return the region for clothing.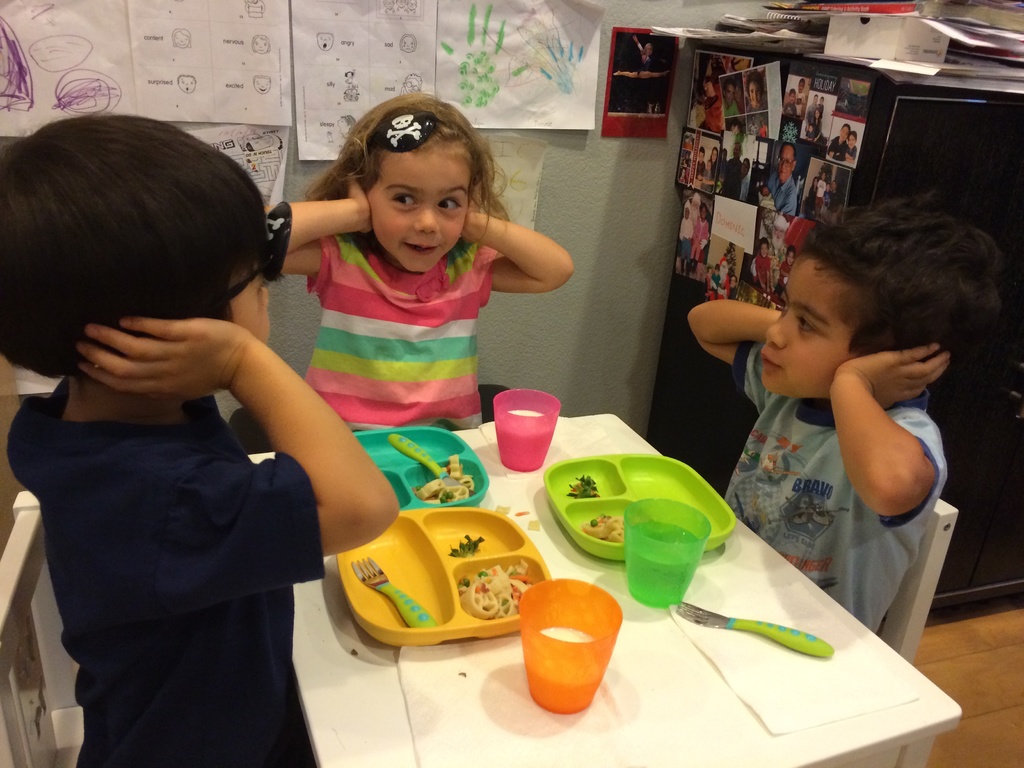
x1=718 y1=341 x2=948 y2=634.
